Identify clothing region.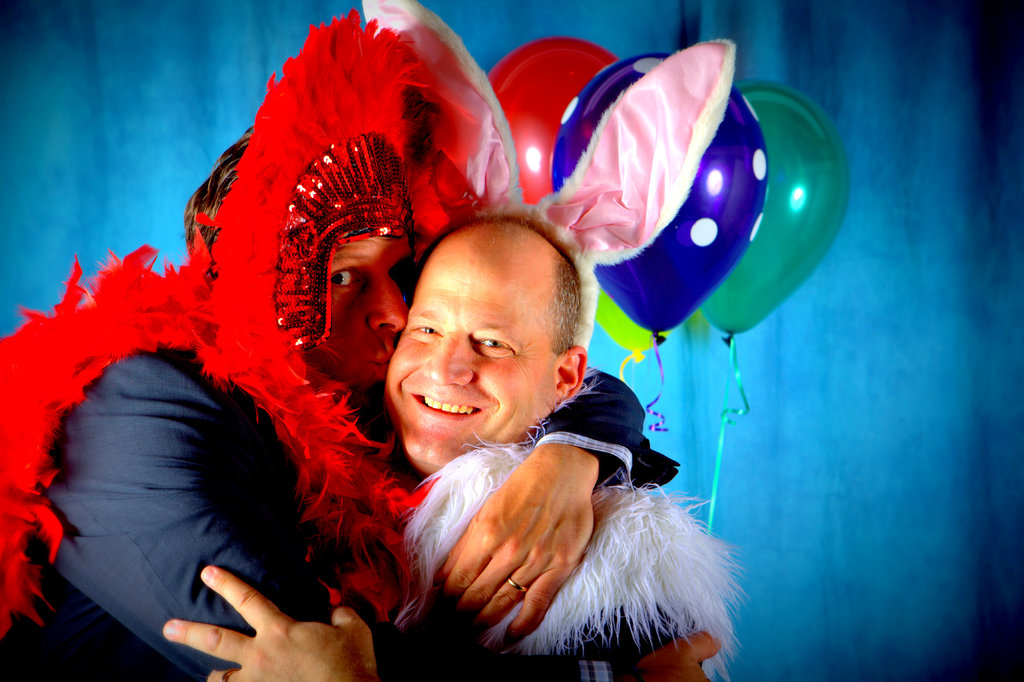
Region: (0,3,757,681).
